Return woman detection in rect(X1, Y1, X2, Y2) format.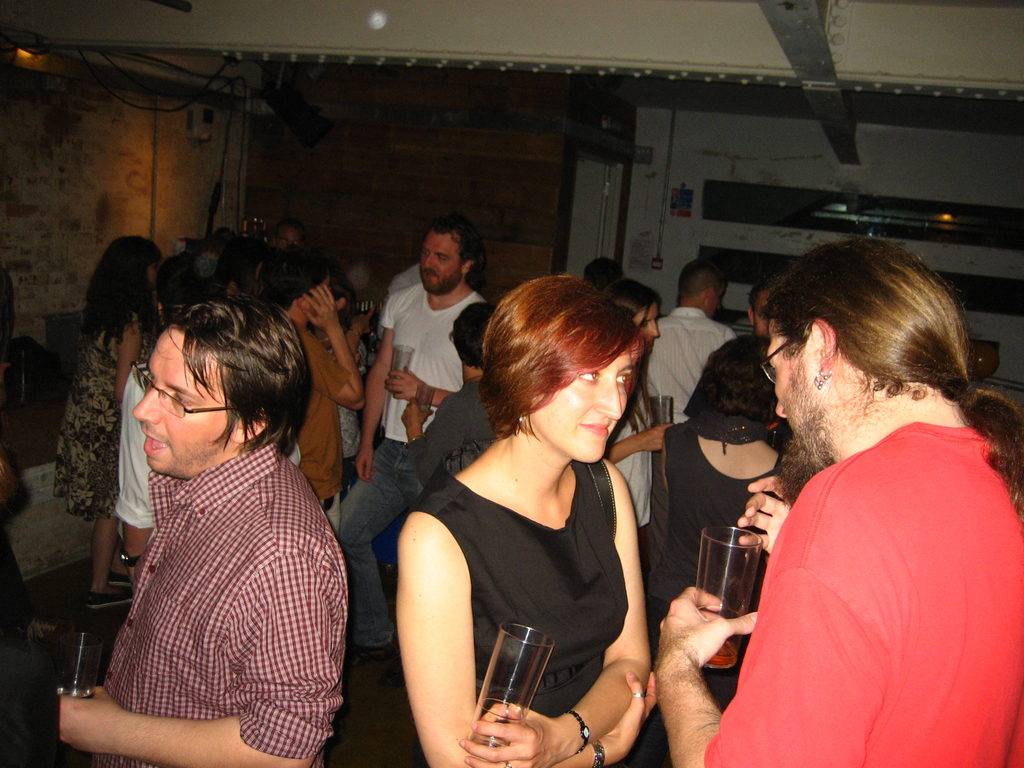
rect(52, 232, 159, 601).
